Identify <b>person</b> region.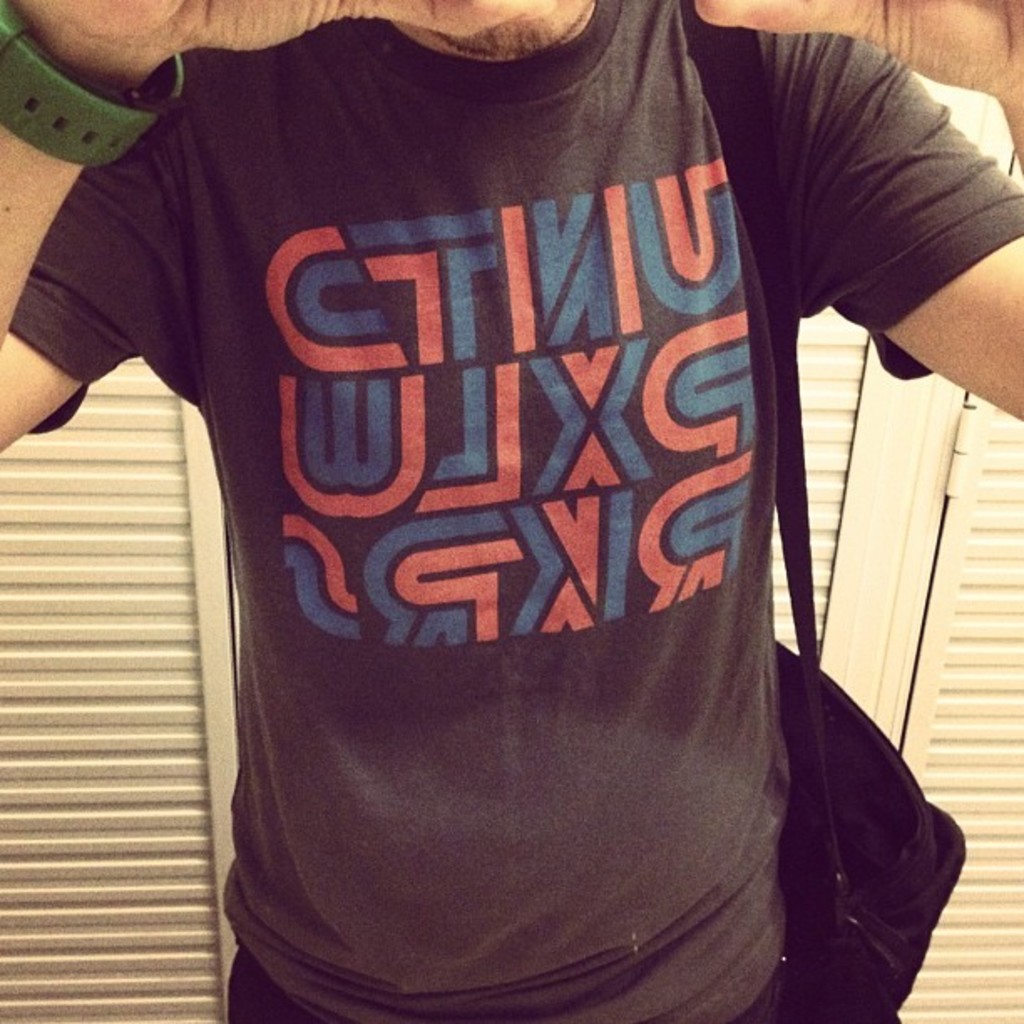
Region: [left=7, top=0, right=982, bottom=1023].
